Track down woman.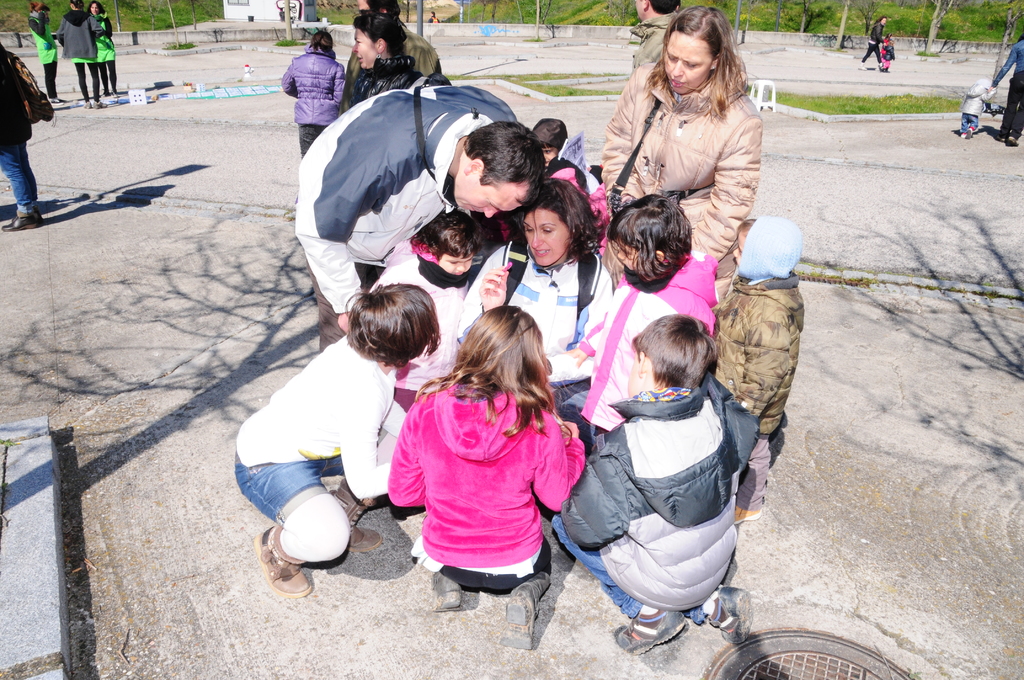
Tracked to x1=349 y1=8 x2=452 y2=107.
